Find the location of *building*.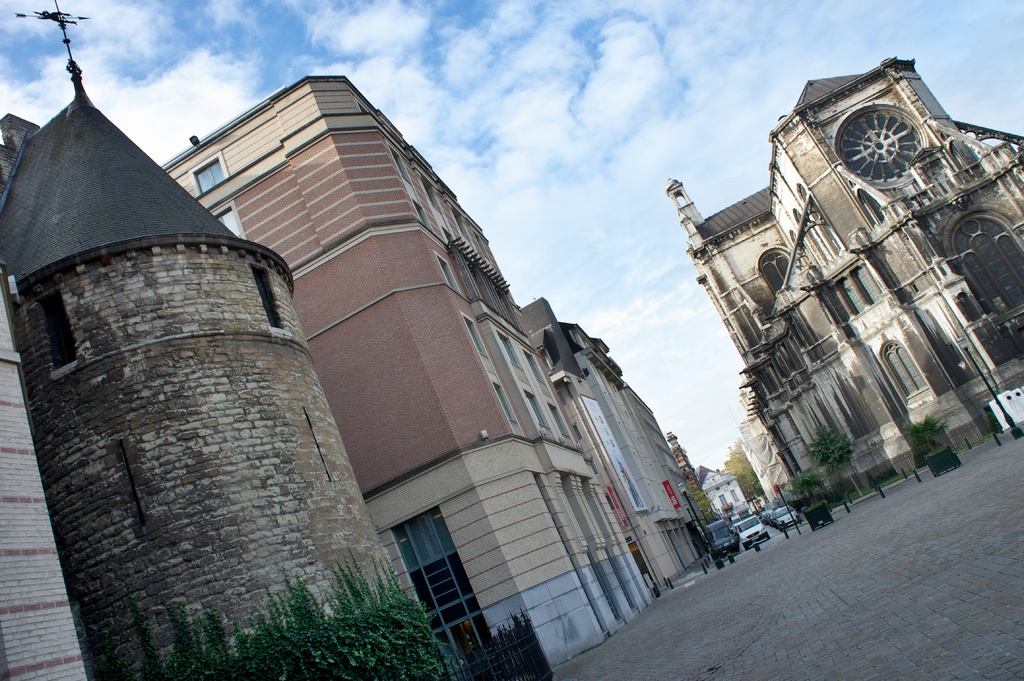
Location: region(154, 76, 653, 674).
